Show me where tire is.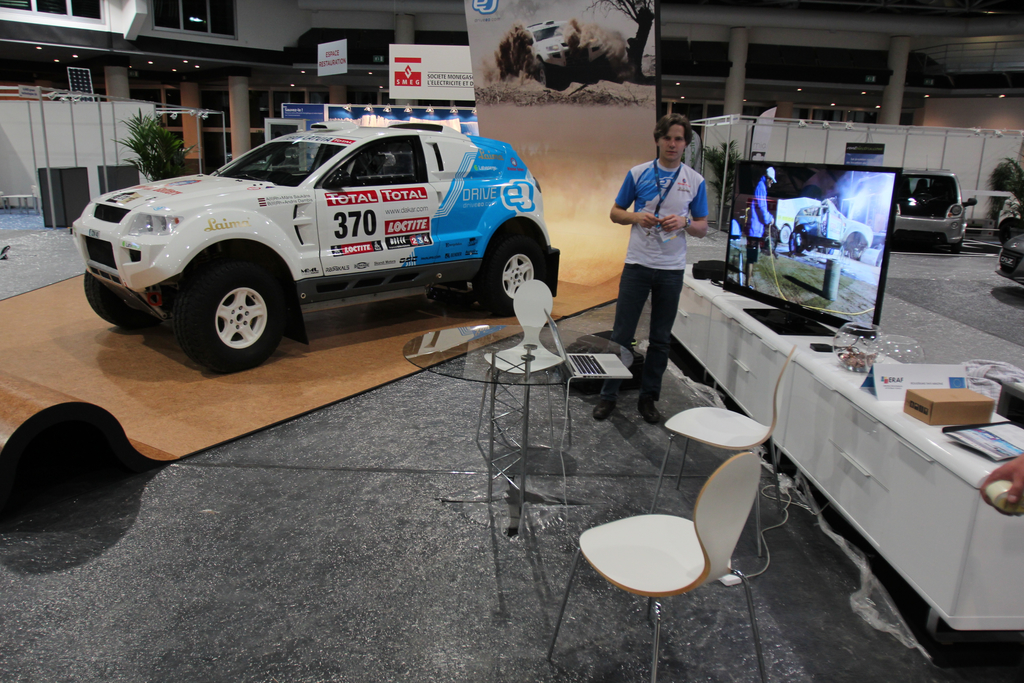
tire is at [x1=539, y1=67, x2=556, y2=88].
